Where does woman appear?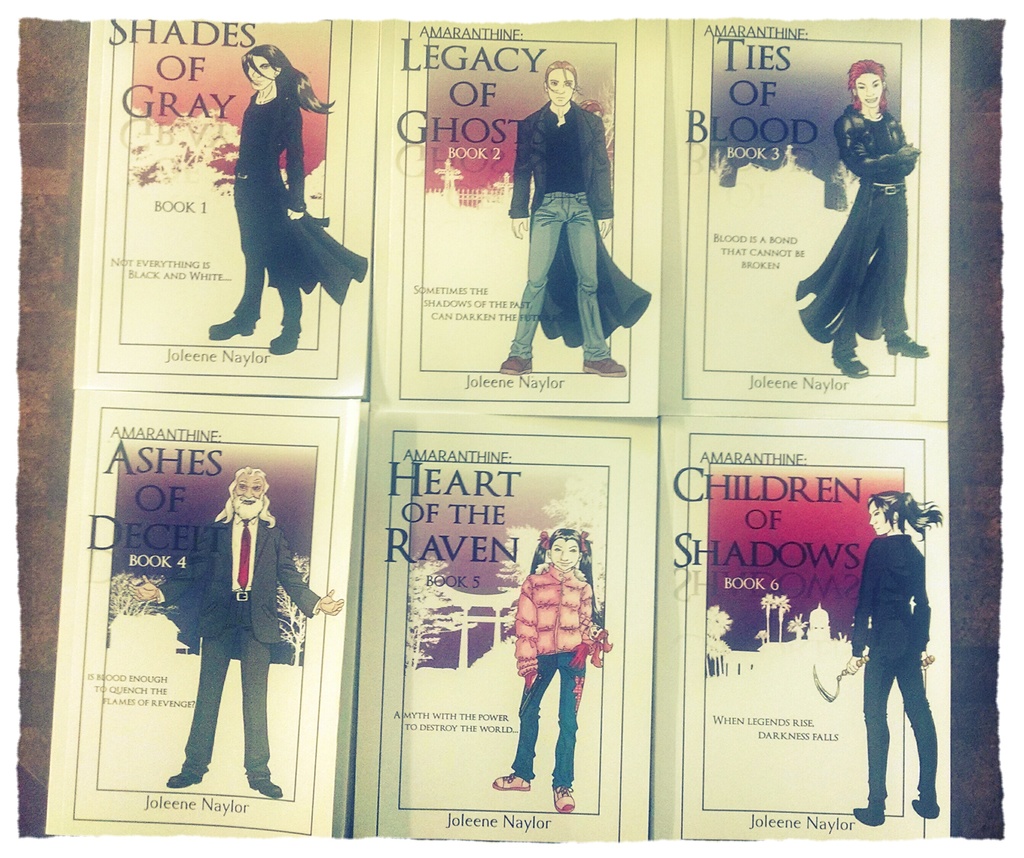
Appears at (x1=792, y1=67, x2=929, y2=379).
